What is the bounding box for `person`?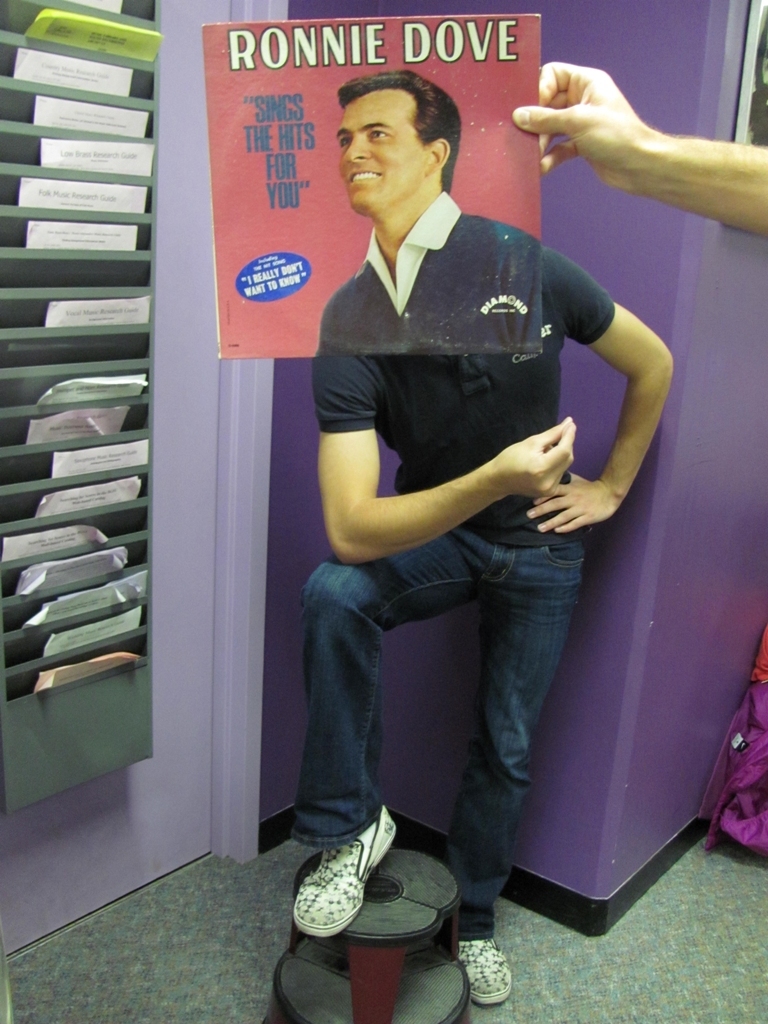
crop(314, 72, 543, 356).
